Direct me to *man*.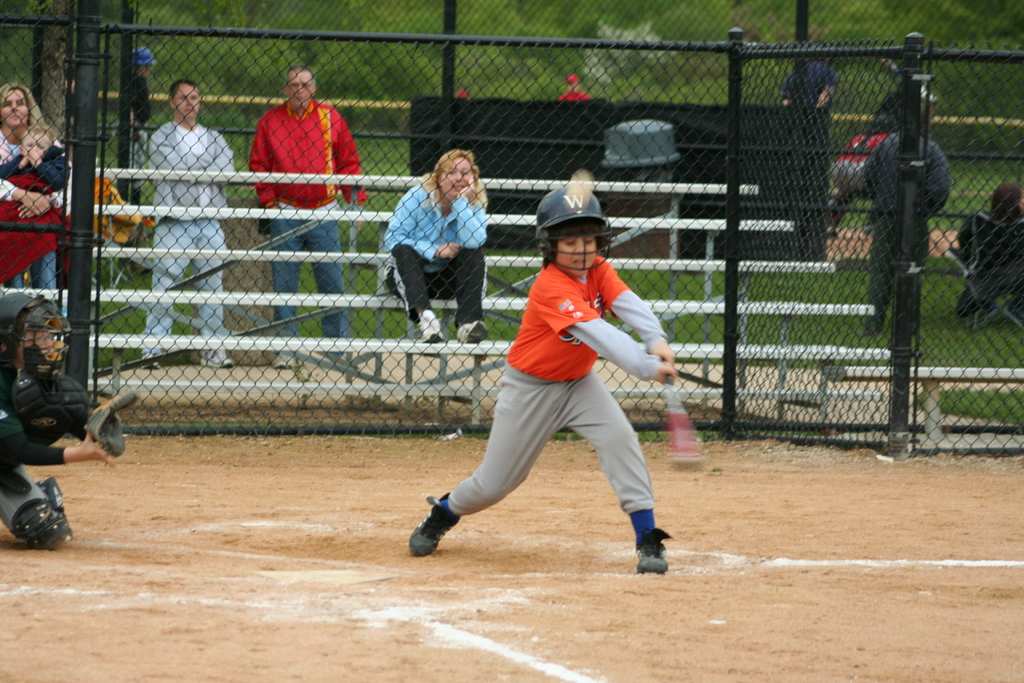
Direction: rect(454, 89, 470, 103).
